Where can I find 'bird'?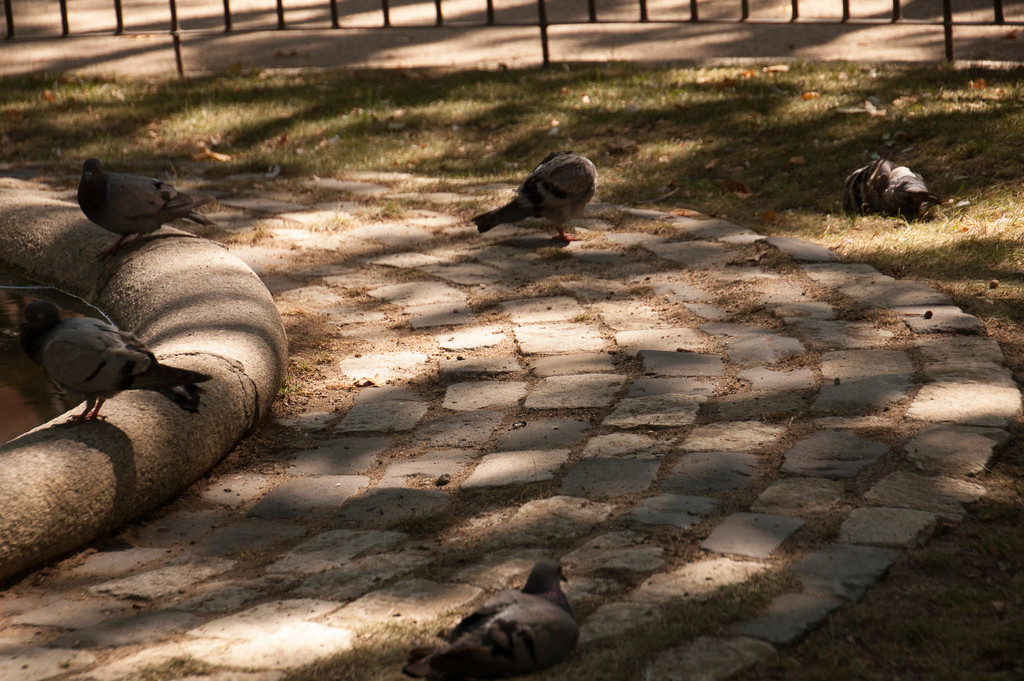
You can find it at (15, 296, 219, 427).
